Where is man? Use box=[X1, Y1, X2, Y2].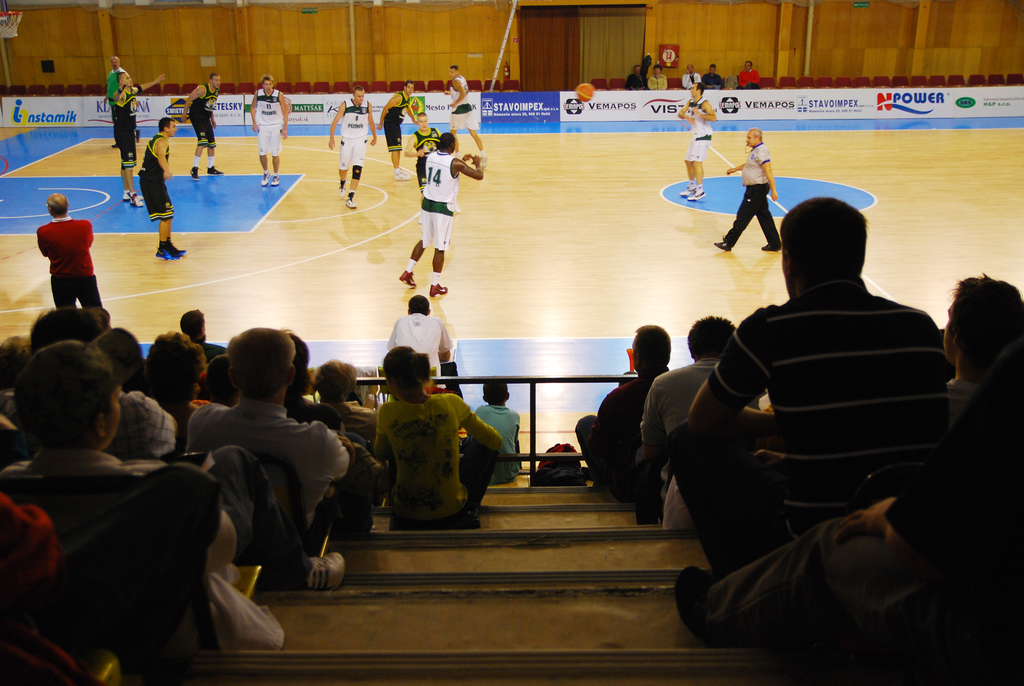
box=[383, 83, 417, 178].
